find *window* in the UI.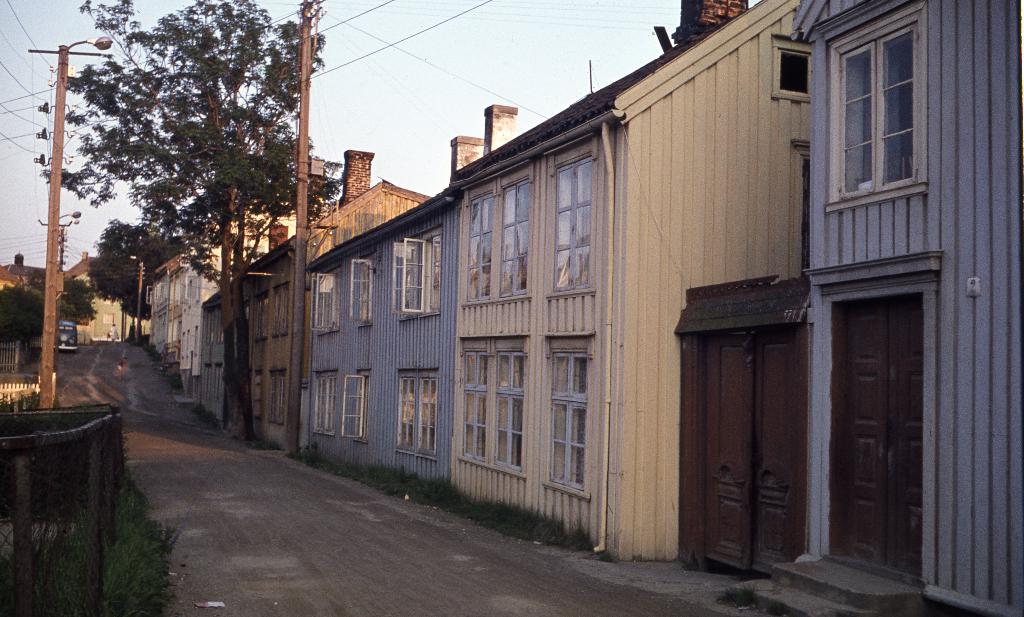
UI element at crop(492, 173, 536, 302).
